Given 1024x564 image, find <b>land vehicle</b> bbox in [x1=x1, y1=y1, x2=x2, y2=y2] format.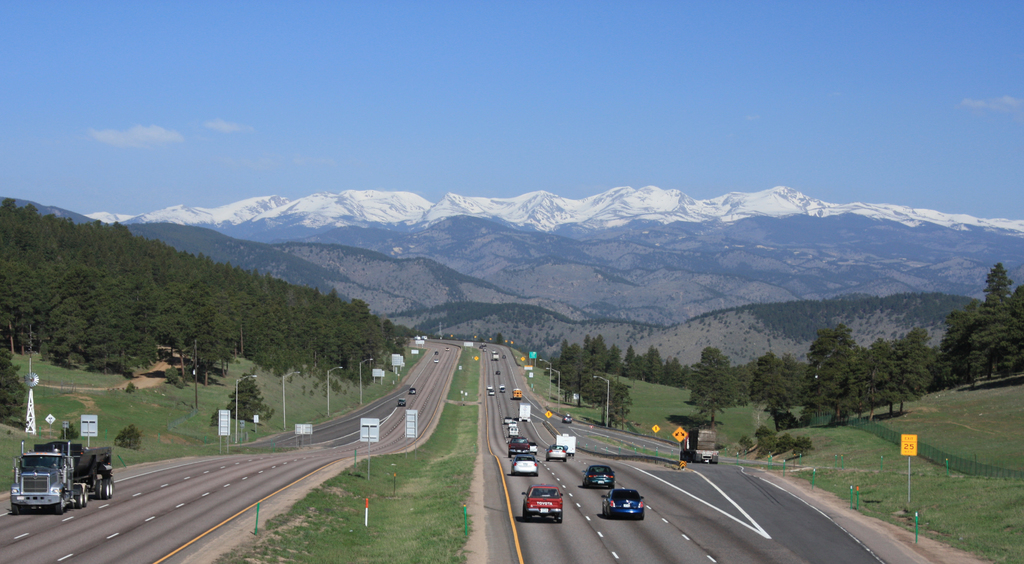
[x1=410, y1=390, x2=415, y2=394].
